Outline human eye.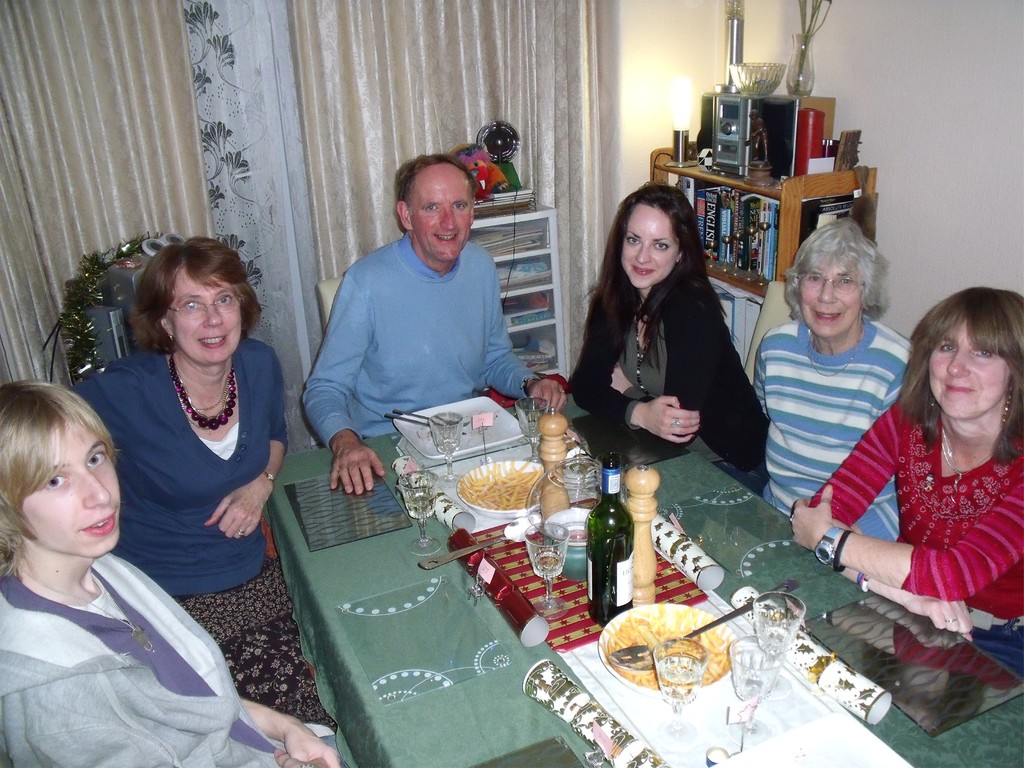
Outline: <box>938,342,956,355</box>.
